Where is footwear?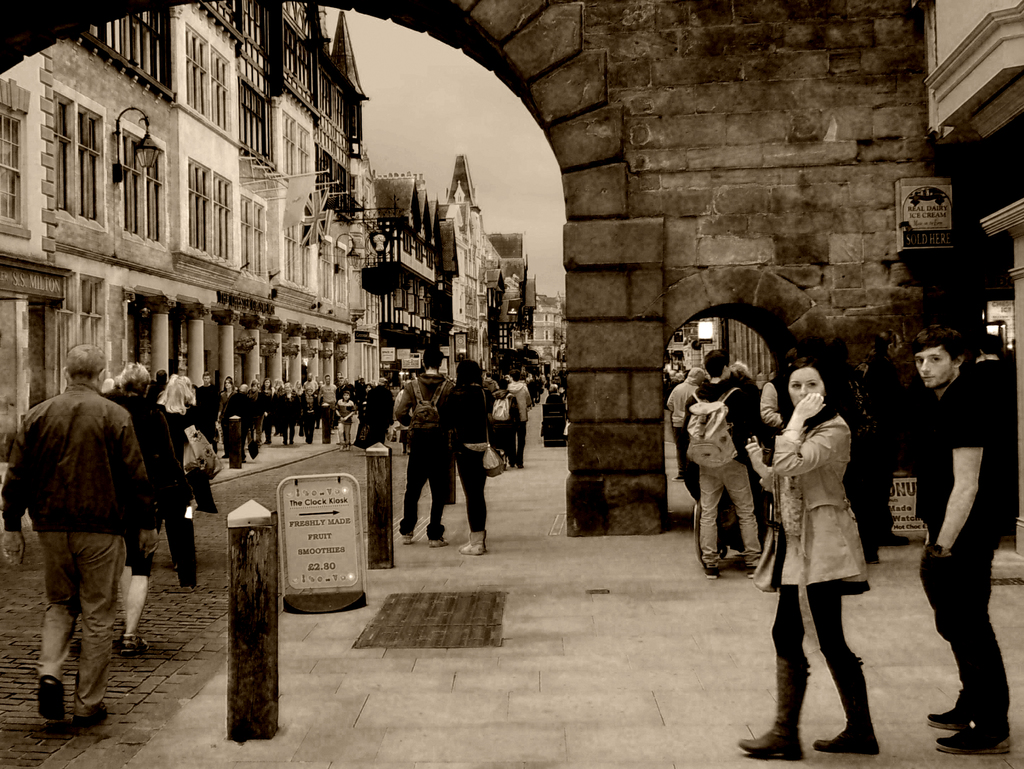
l=811, t=654, r=879, b=754.
